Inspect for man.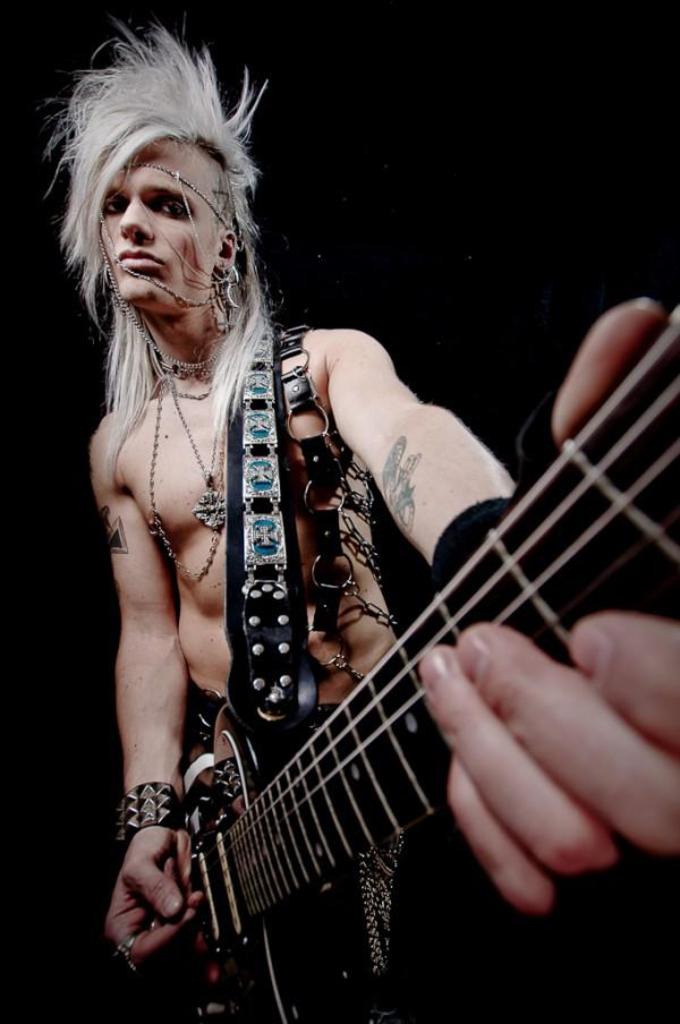
Inspection: (x1=37, y1=19, x2=679, y2=1023).
